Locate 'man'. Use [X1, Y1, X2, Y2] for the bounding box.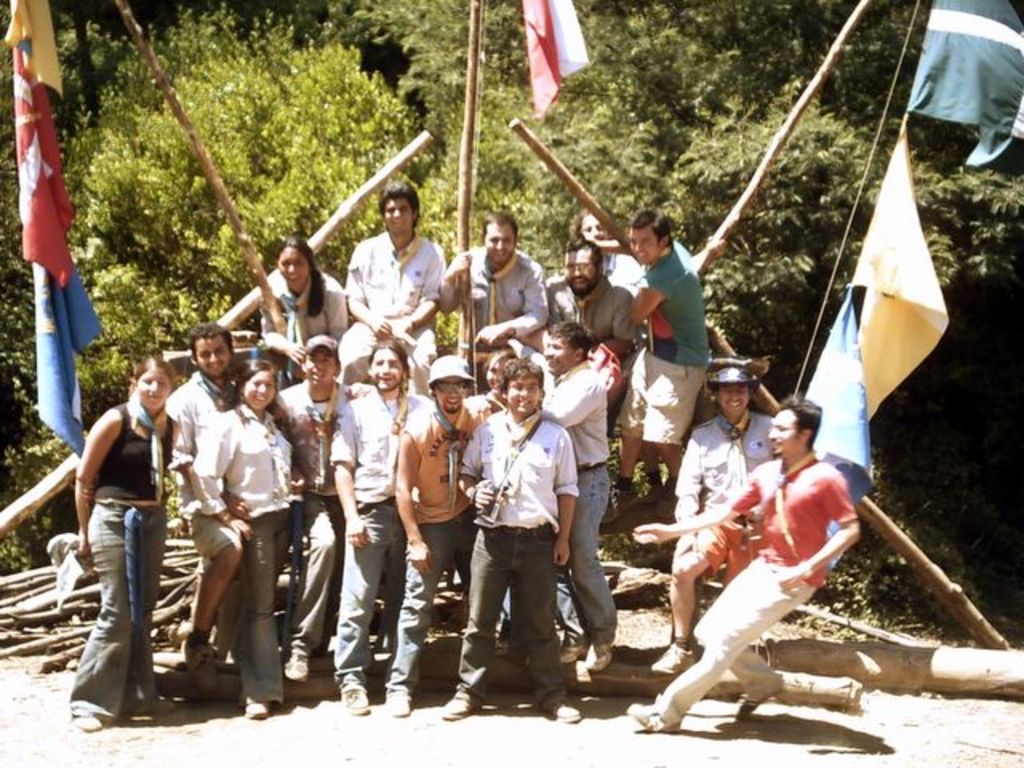
[166, 325, 245, 659].
